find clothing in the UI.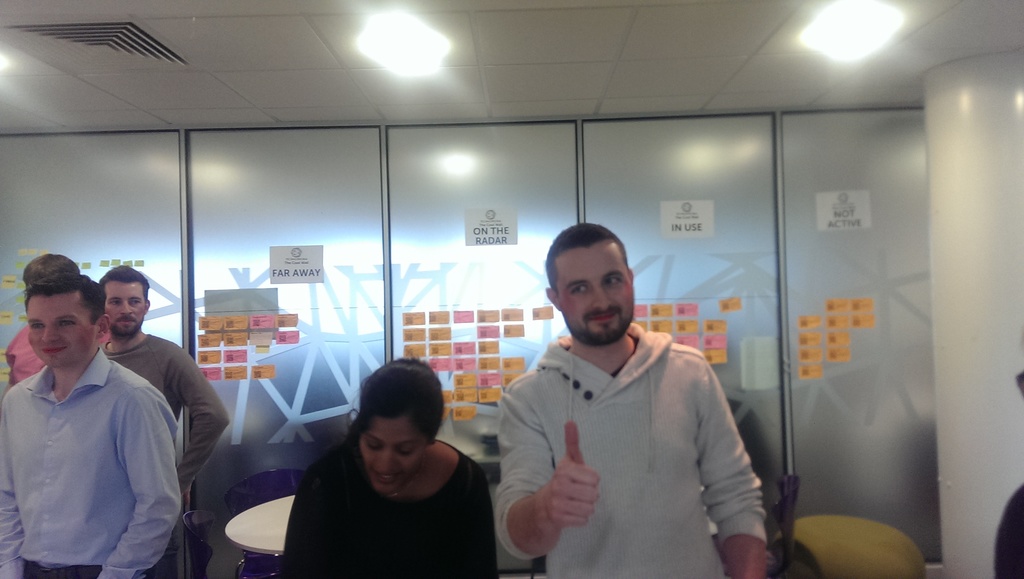
UI element at <bbox>492, 288, 769, 576</bbox>.
